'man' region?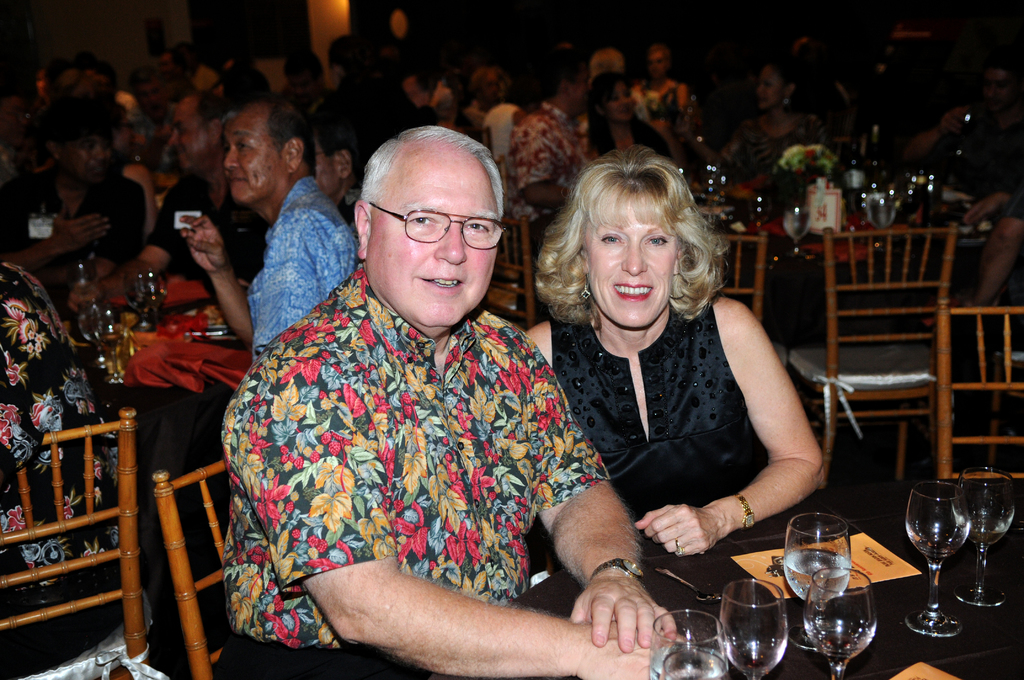
177 97 359 370
